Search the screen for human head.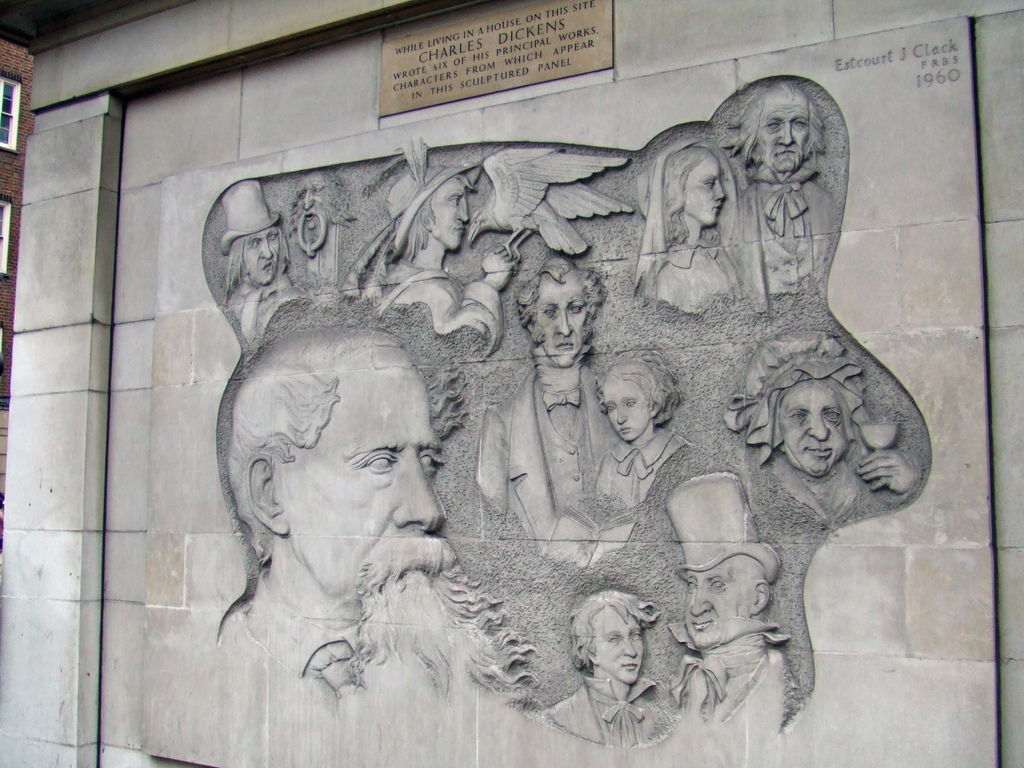
Found at box=[514, 257, 600, 367].
